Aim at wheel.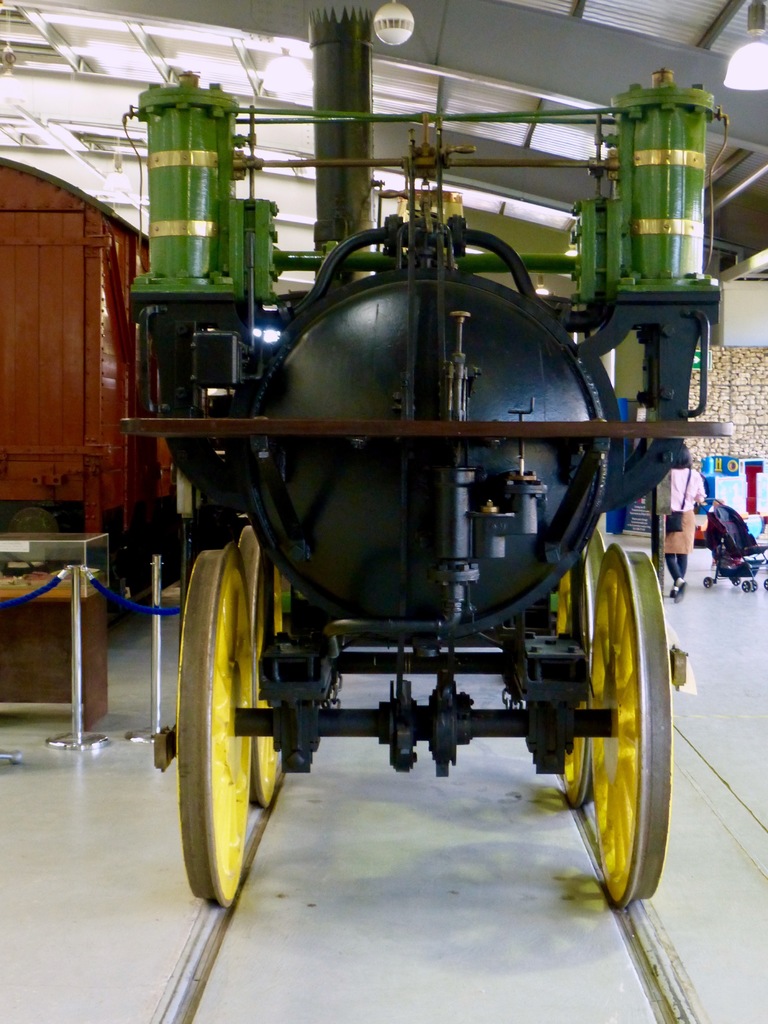
Aimed at left=157, top=554, right=259, bottom=911.
